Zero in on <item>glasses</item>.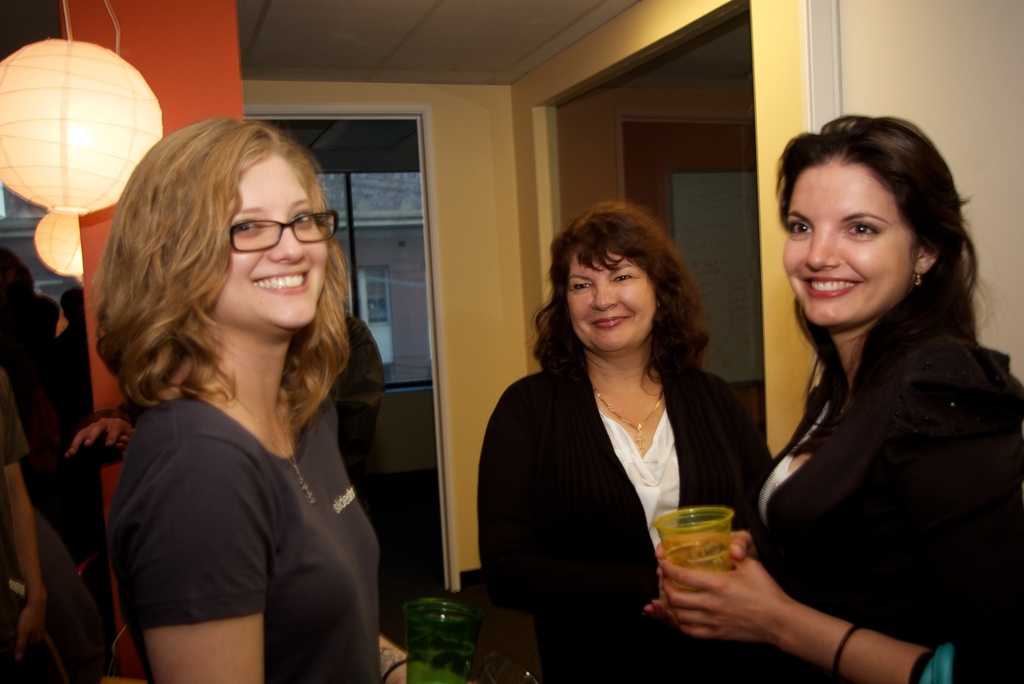
Zeroed in: 204, 204, 328, 255.
